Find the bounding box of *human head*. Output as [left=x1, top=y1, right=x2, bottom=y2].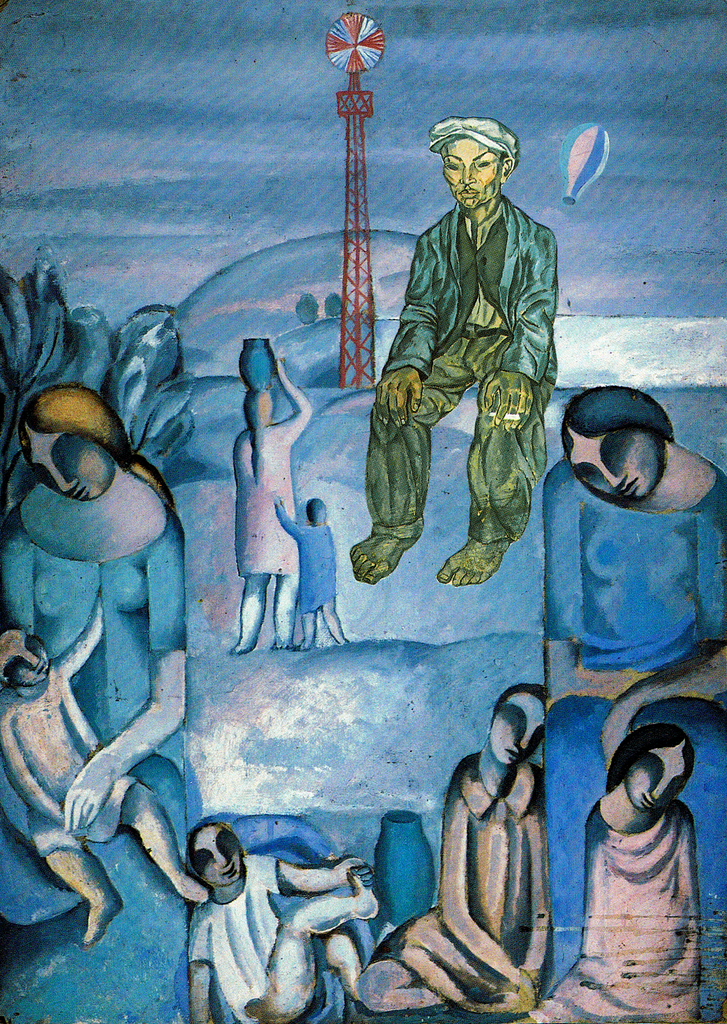
[left=15, top=388, right=127, bottom=501].
